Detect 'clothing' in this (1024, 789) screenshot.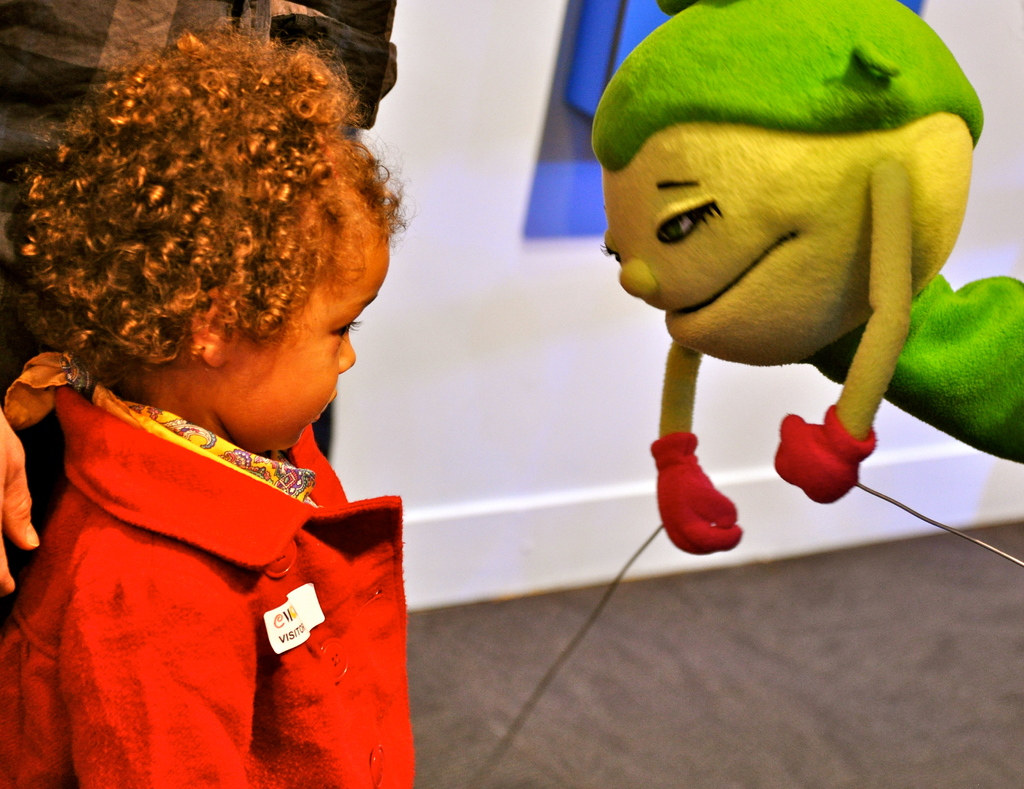
Detection: (0, 0, 399, 619).
